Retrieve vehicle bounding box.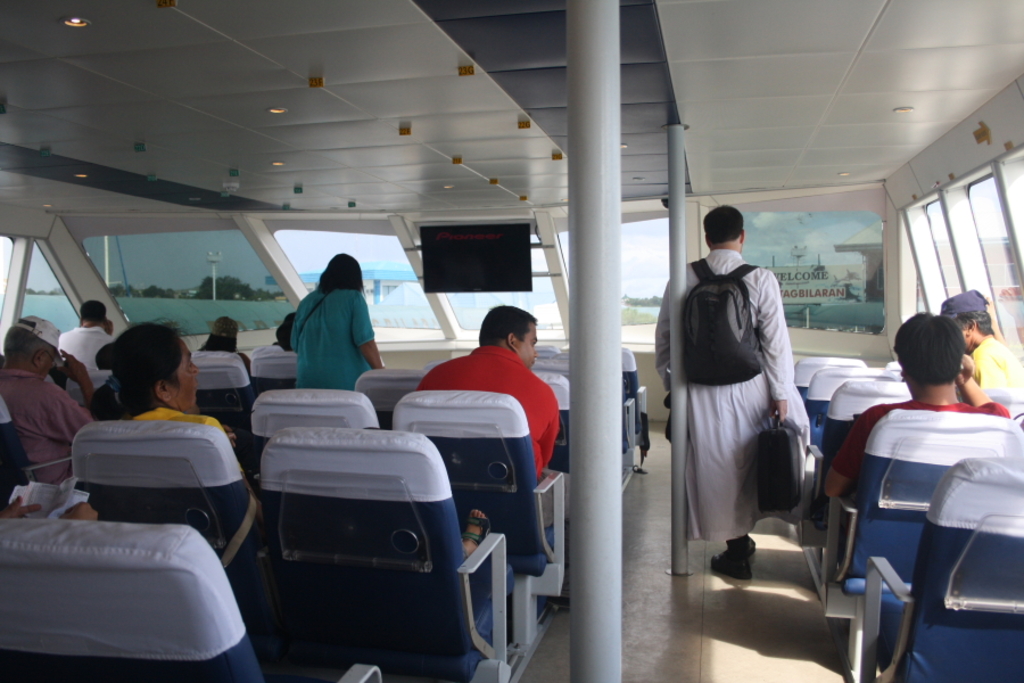
Bounding box: l=0, t=0, r=1023, b=682.
